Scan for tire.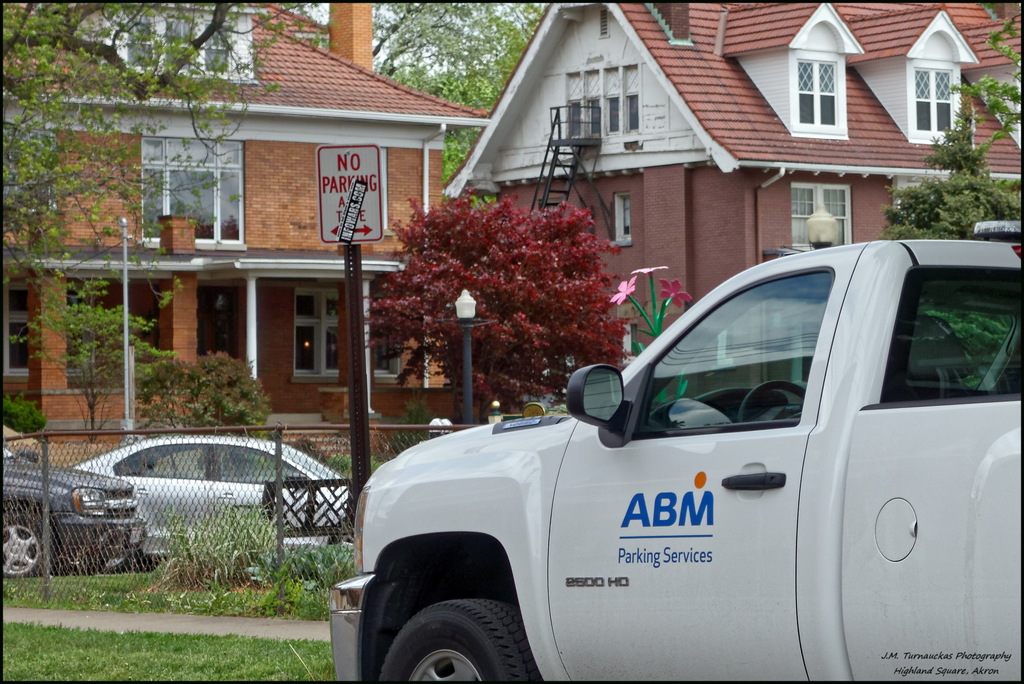
Scan result: (48, 549, 107, 575).
